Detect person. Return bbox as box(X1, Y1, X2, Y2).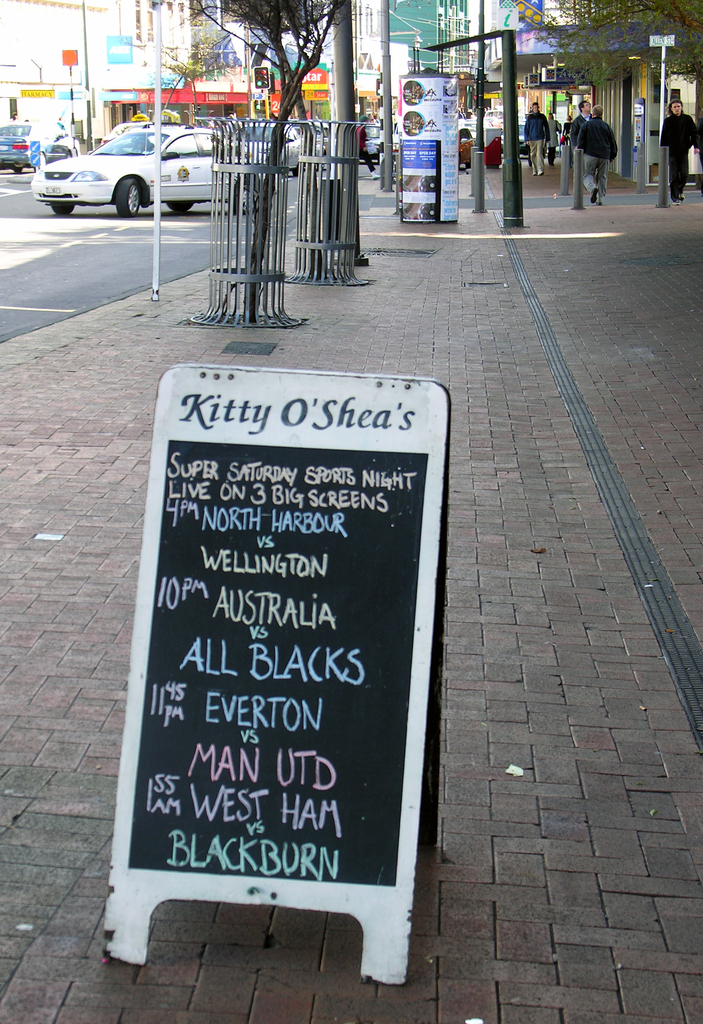
box(521, 97, 551, 174).
